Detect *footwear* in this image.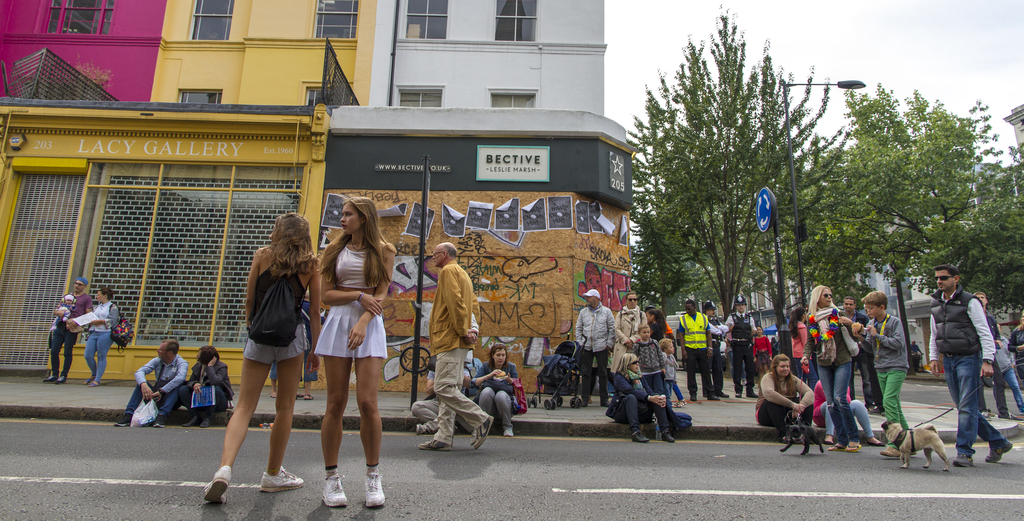
Detection: (x1=504, y1=429, x2=515, y2=435).
